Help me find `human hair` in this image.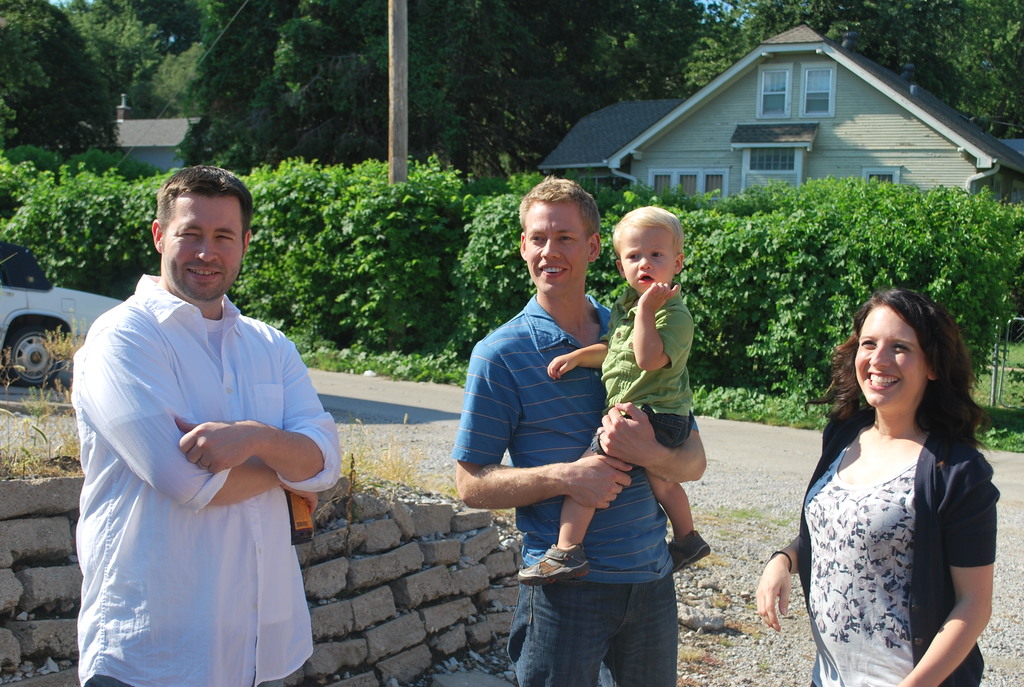
Found it: <box>155,163,254,244</box>.
